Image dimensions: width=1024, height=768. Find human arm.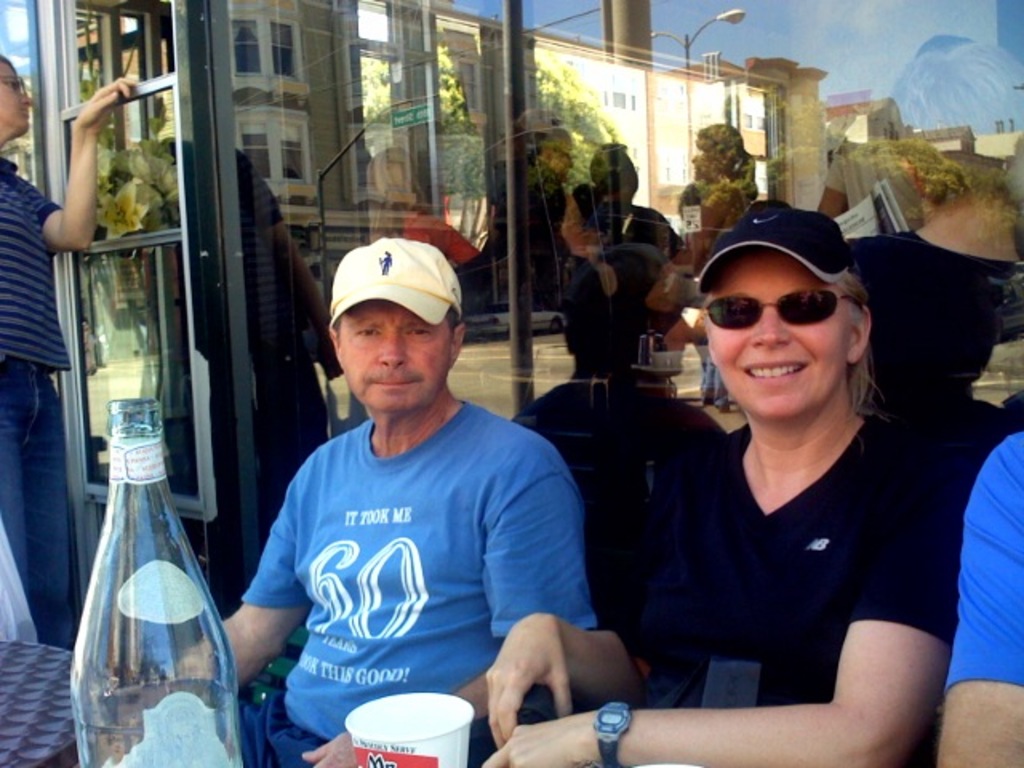
294 427 603 766.
